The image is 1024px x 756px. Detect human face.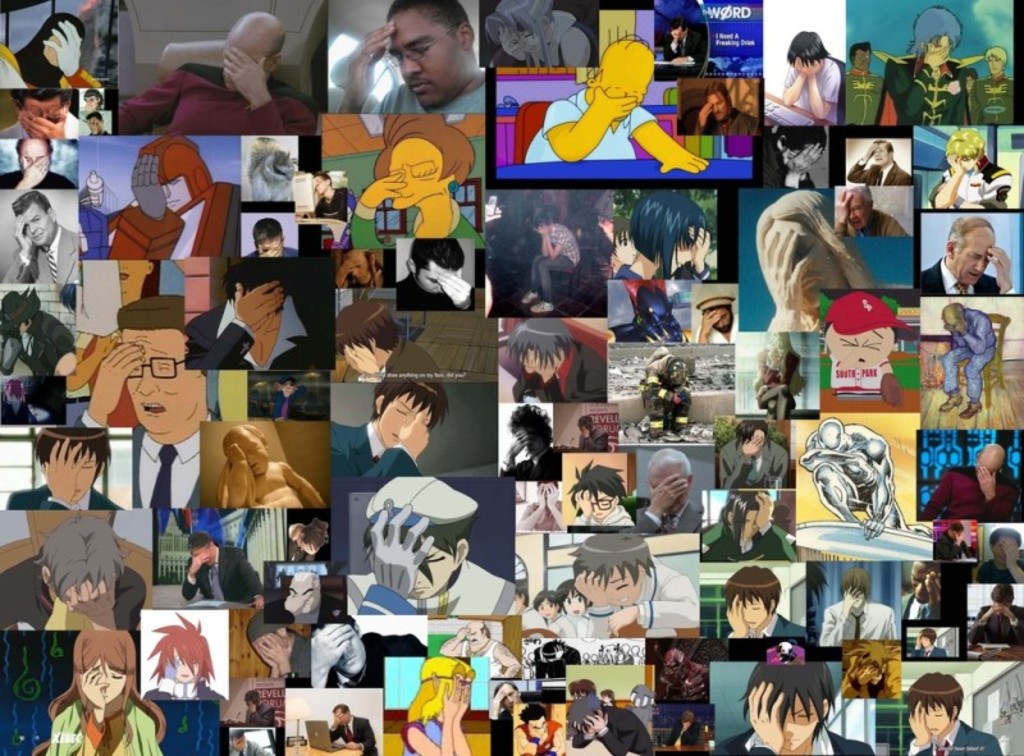
Detection: <box>707,90,728,122</box>.
